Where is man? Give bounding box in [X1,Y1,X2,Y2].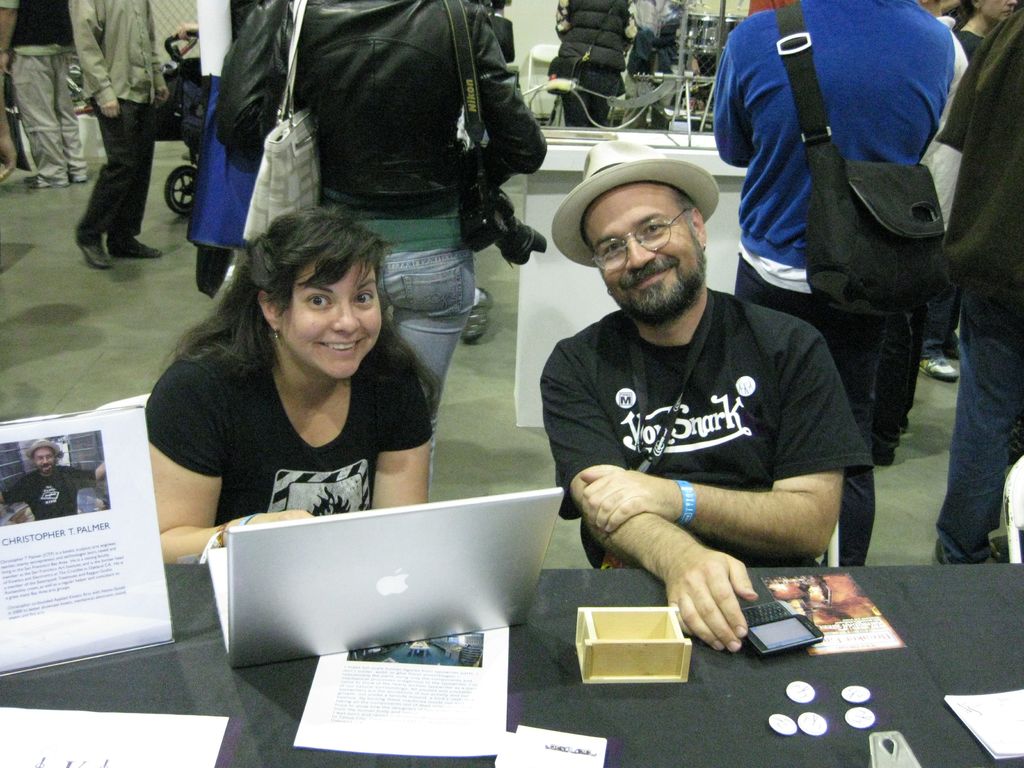
[68,0,164,269].
